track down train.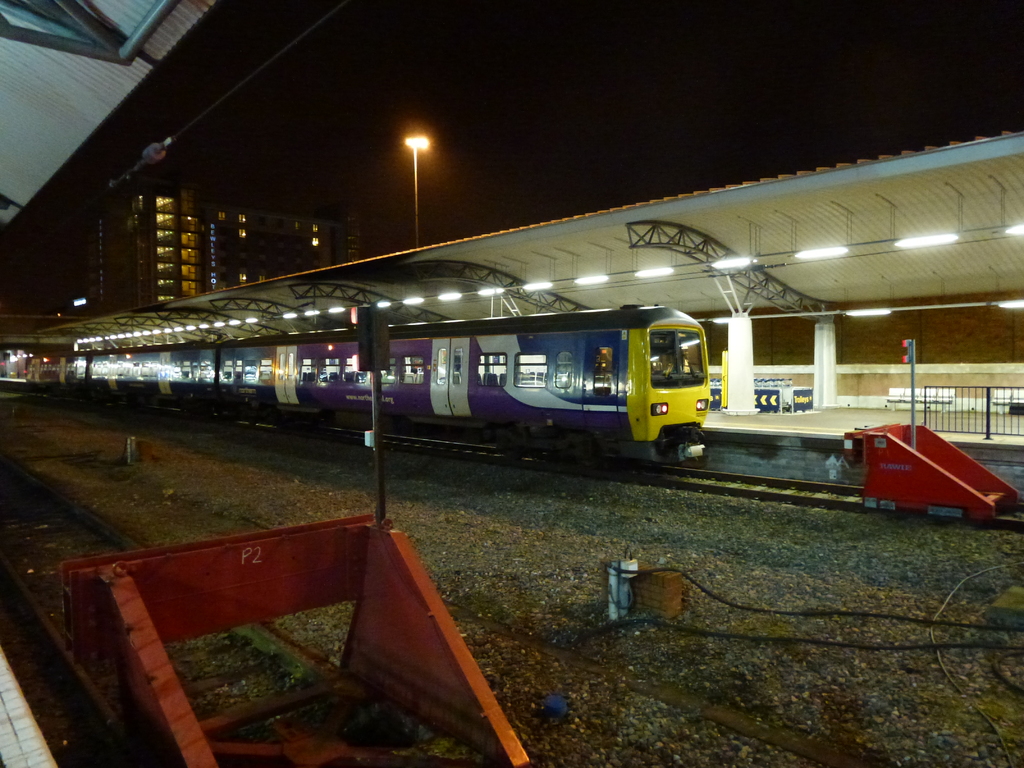
Tracked to <bbox>17, 301, 716, 472</bbox>.
